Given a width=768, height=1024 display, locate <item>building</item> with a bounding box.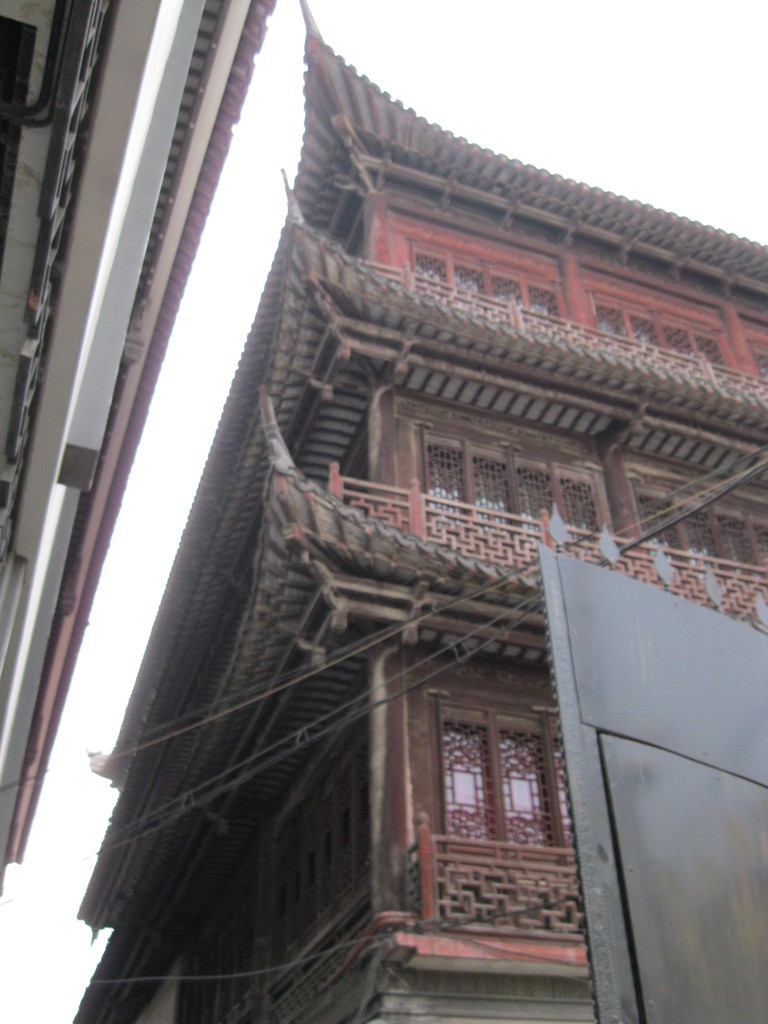
Located: bbox(77, 8, 767, 1023).
